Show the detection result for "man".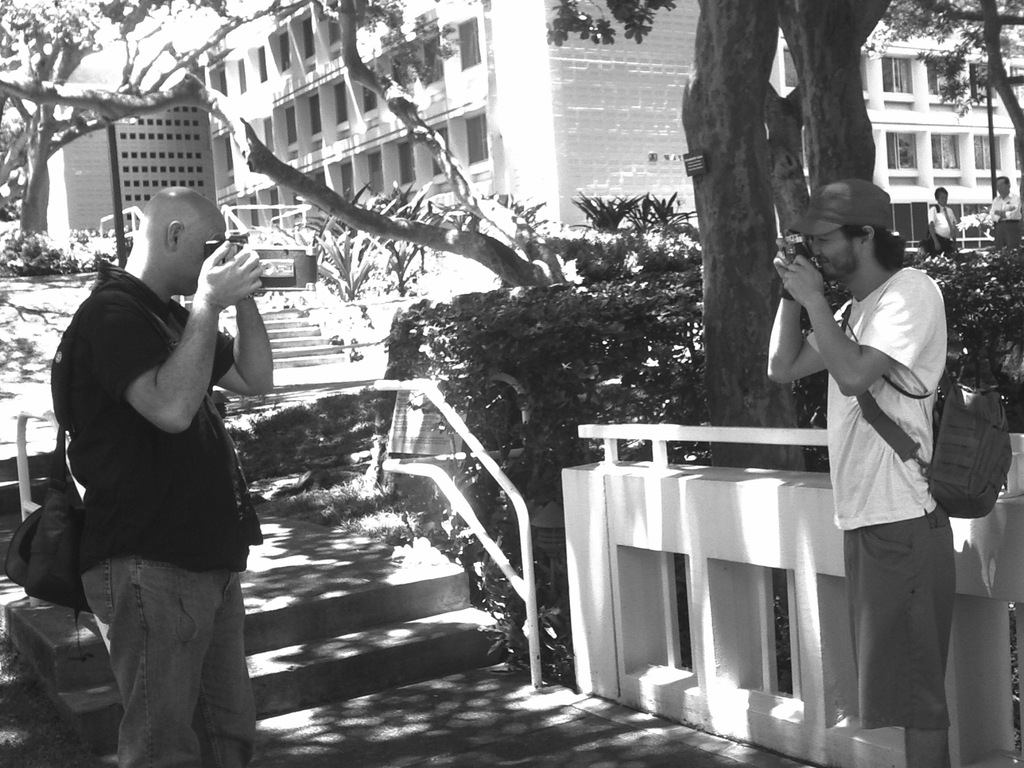
region(927, 182, 959, 257).
